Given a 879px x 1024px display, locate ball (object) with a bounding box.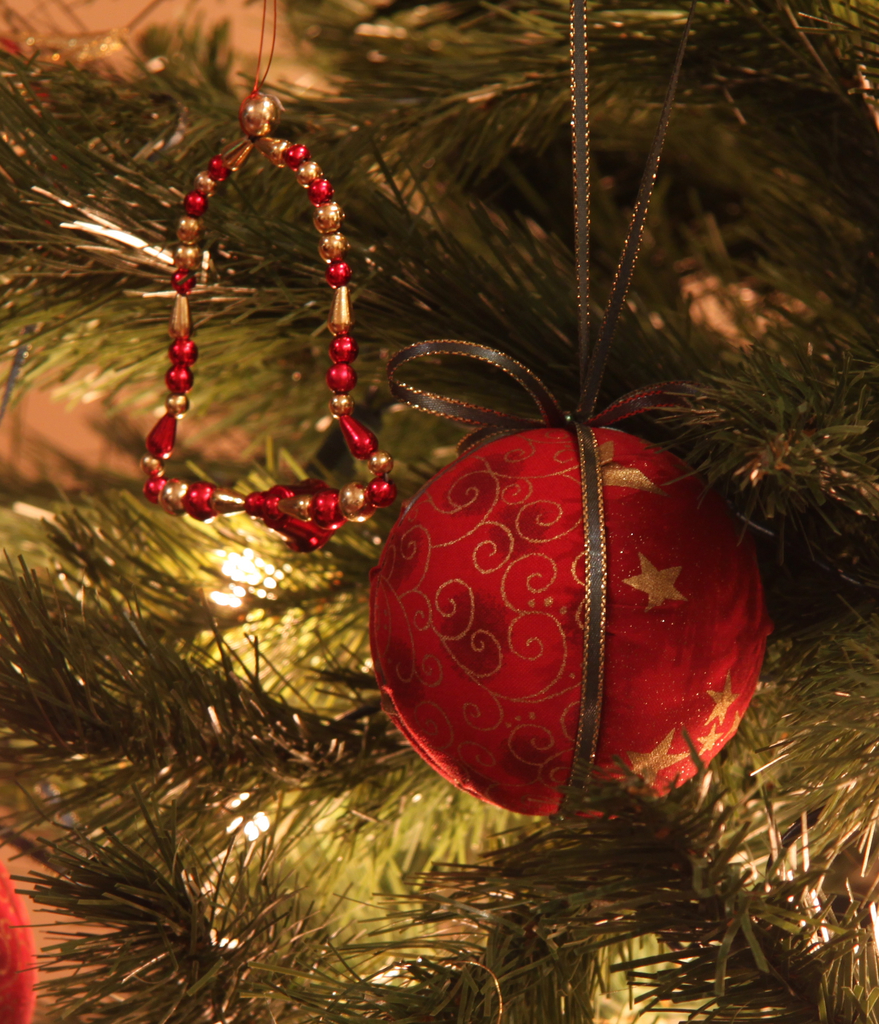
Located: 0,860,37,1023.
